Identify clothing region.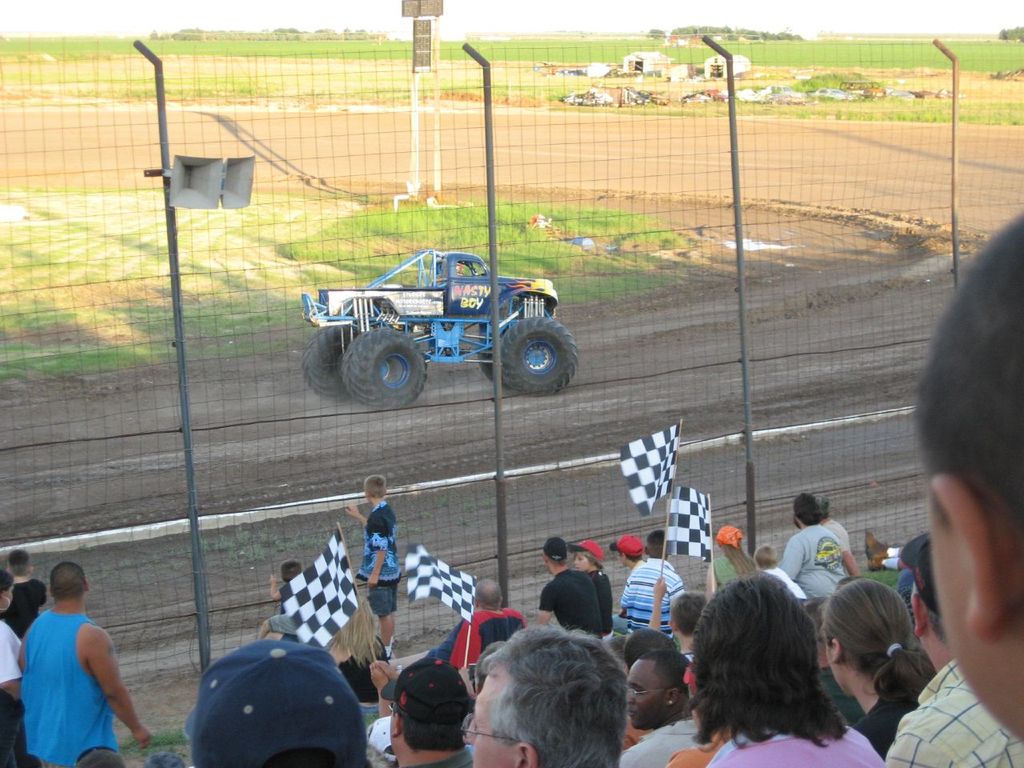
Region: (534,562,603,638).
